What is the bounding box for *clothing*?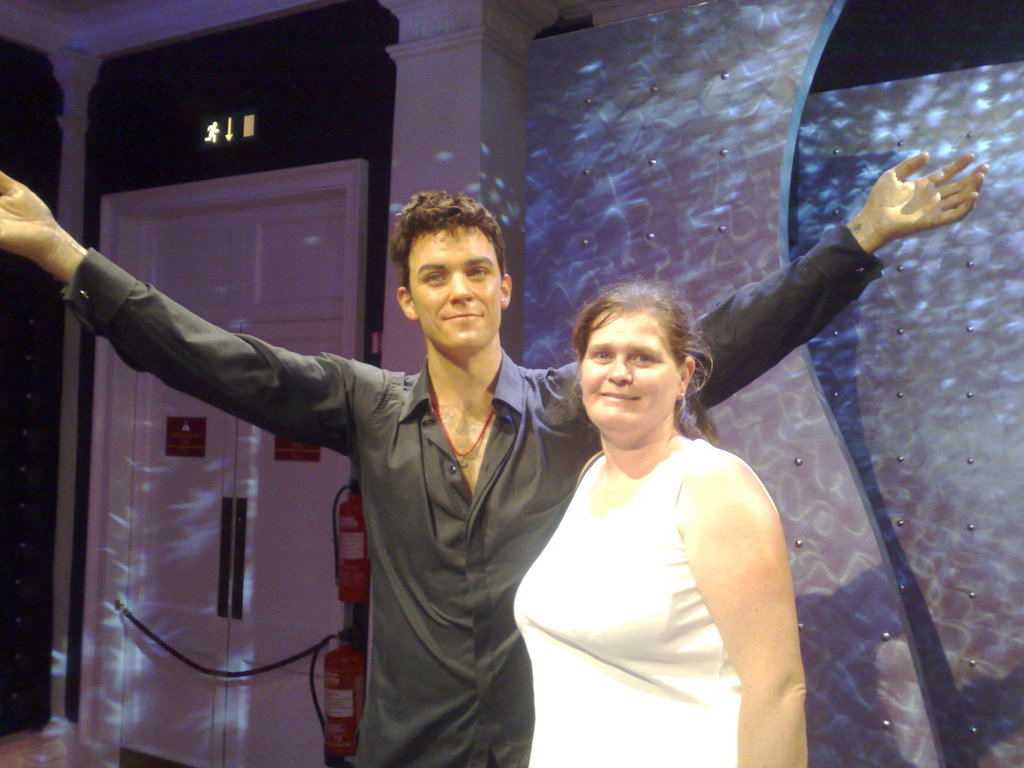
region(517, 367, 804, 739).
